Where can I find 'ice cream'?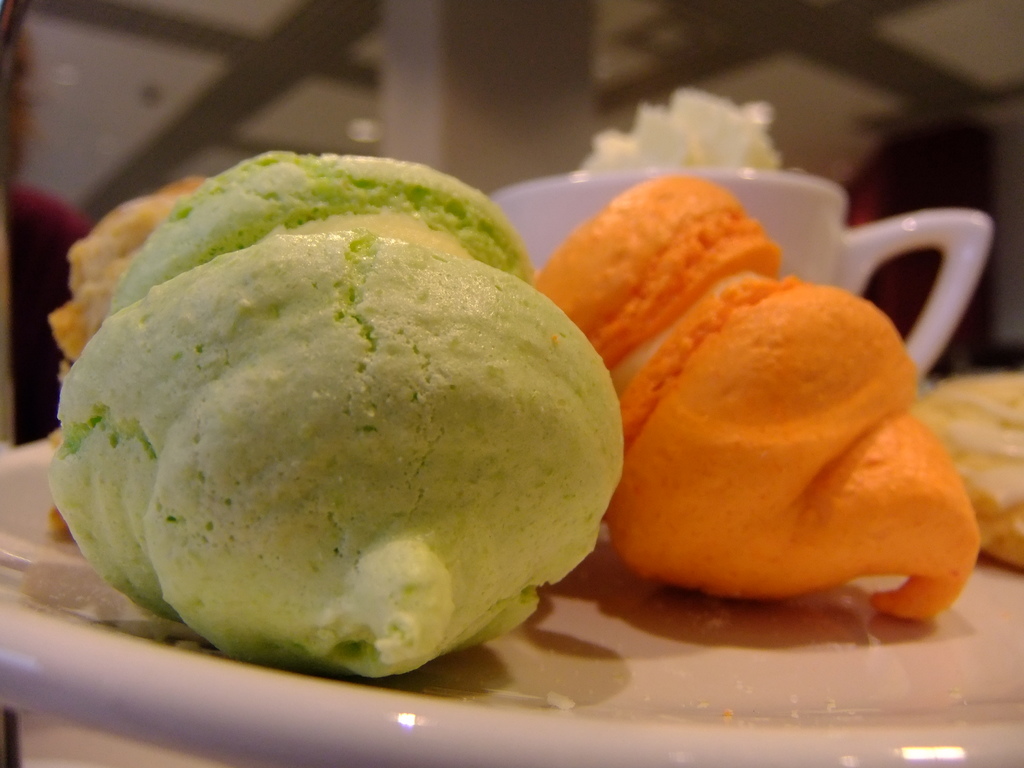
You can find it at box=[908, 359, 1023, 581].
